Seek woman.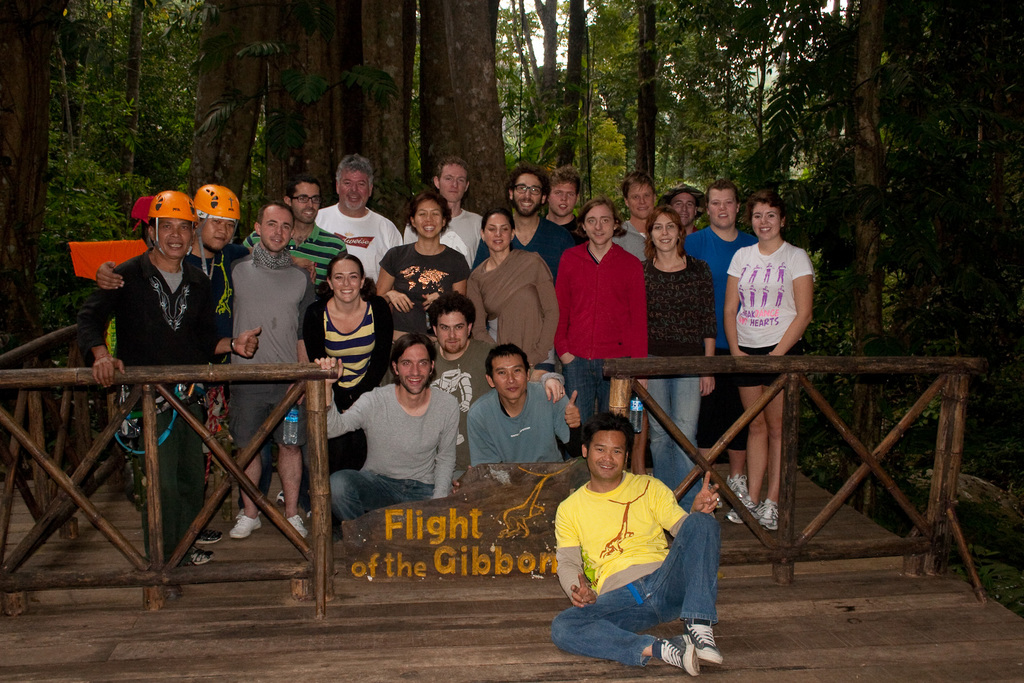
552,198,648,450.
